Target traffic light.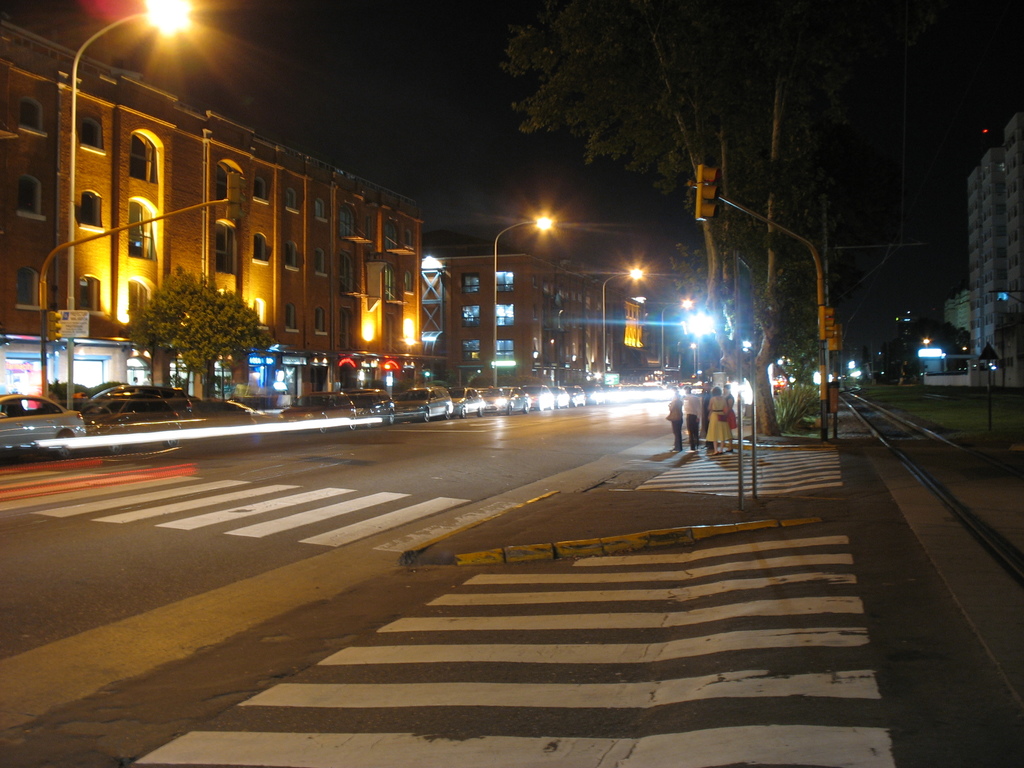
Target region: [left=45, top=309, right=62, bottom=342].
